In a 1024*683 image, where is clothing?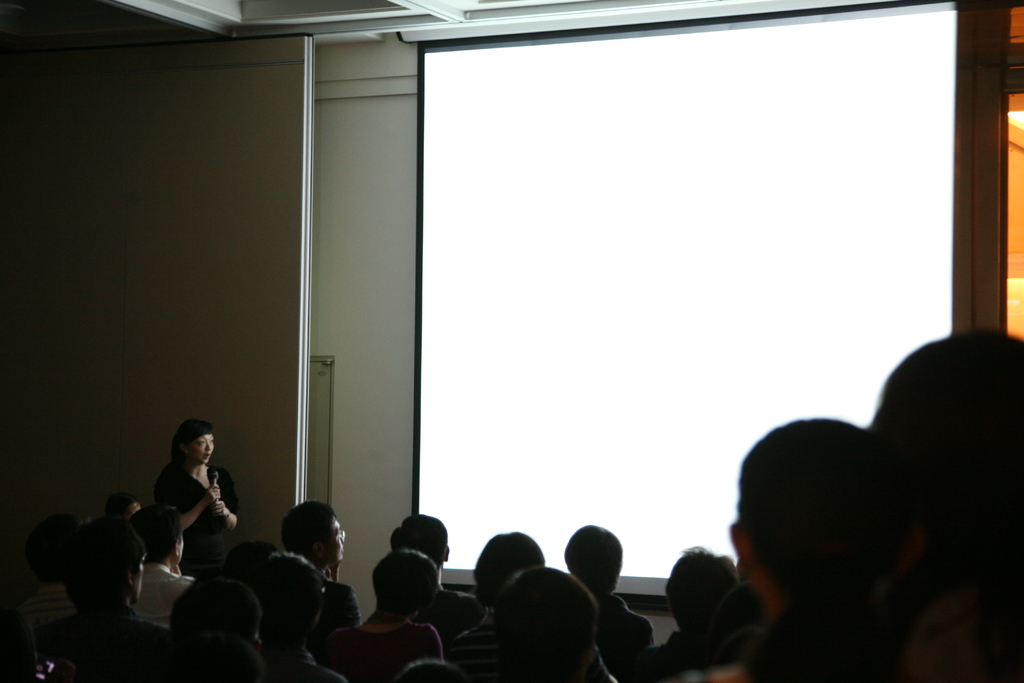
{"left": 310, "top": 569, "right": 356, "bottom": 643}.
